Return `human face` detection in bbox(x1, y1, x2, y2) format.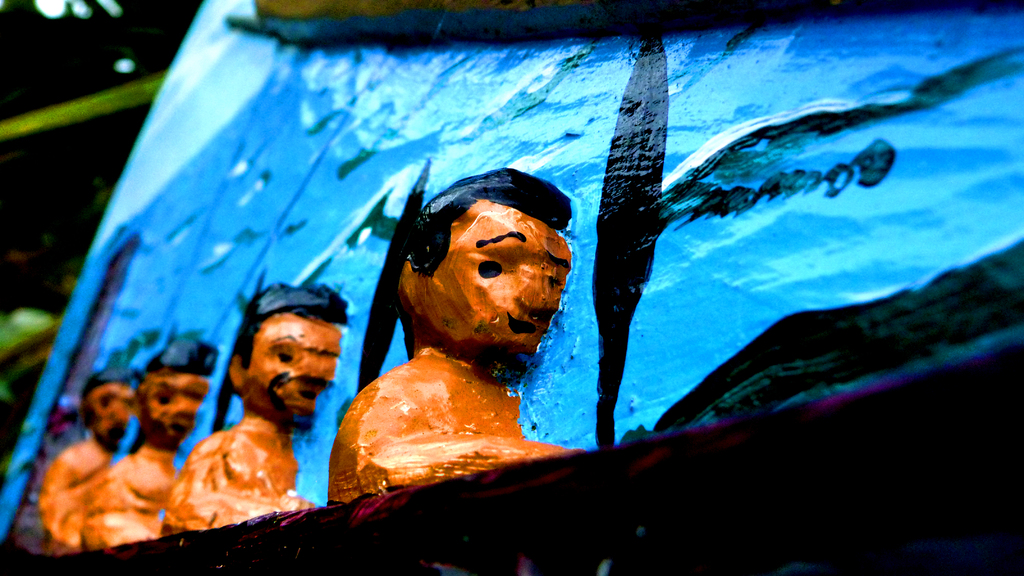
bbox(244, 315, 341, 424).
